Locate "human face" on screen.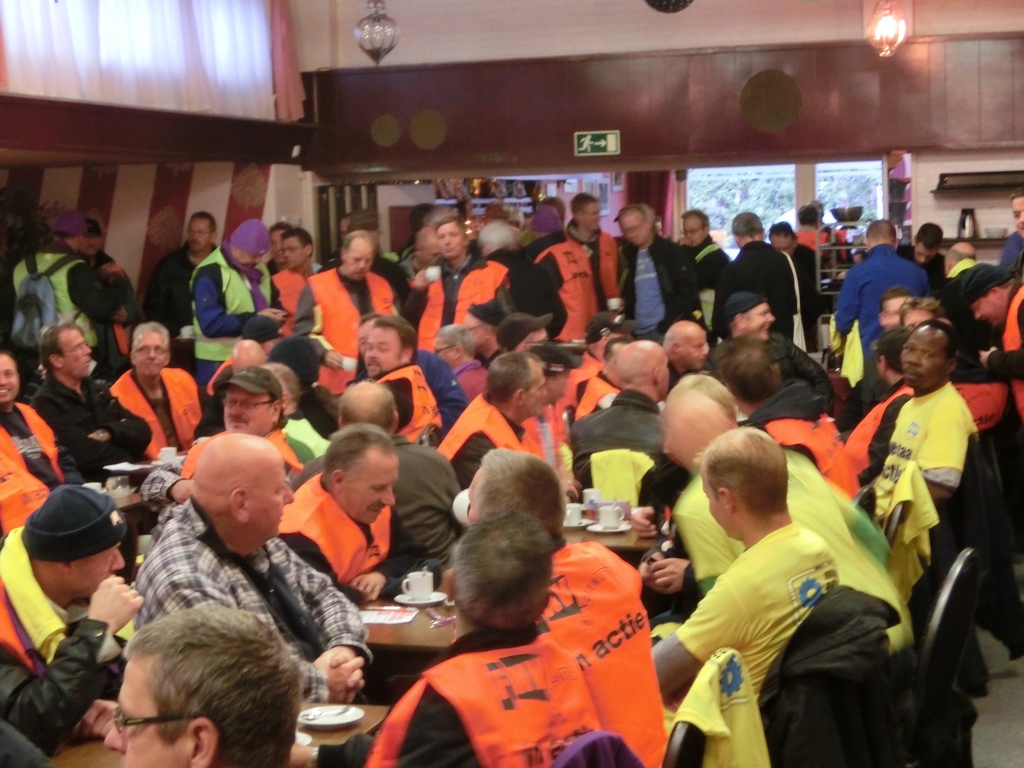
On screen at box=[106, 664, 186, 767].
